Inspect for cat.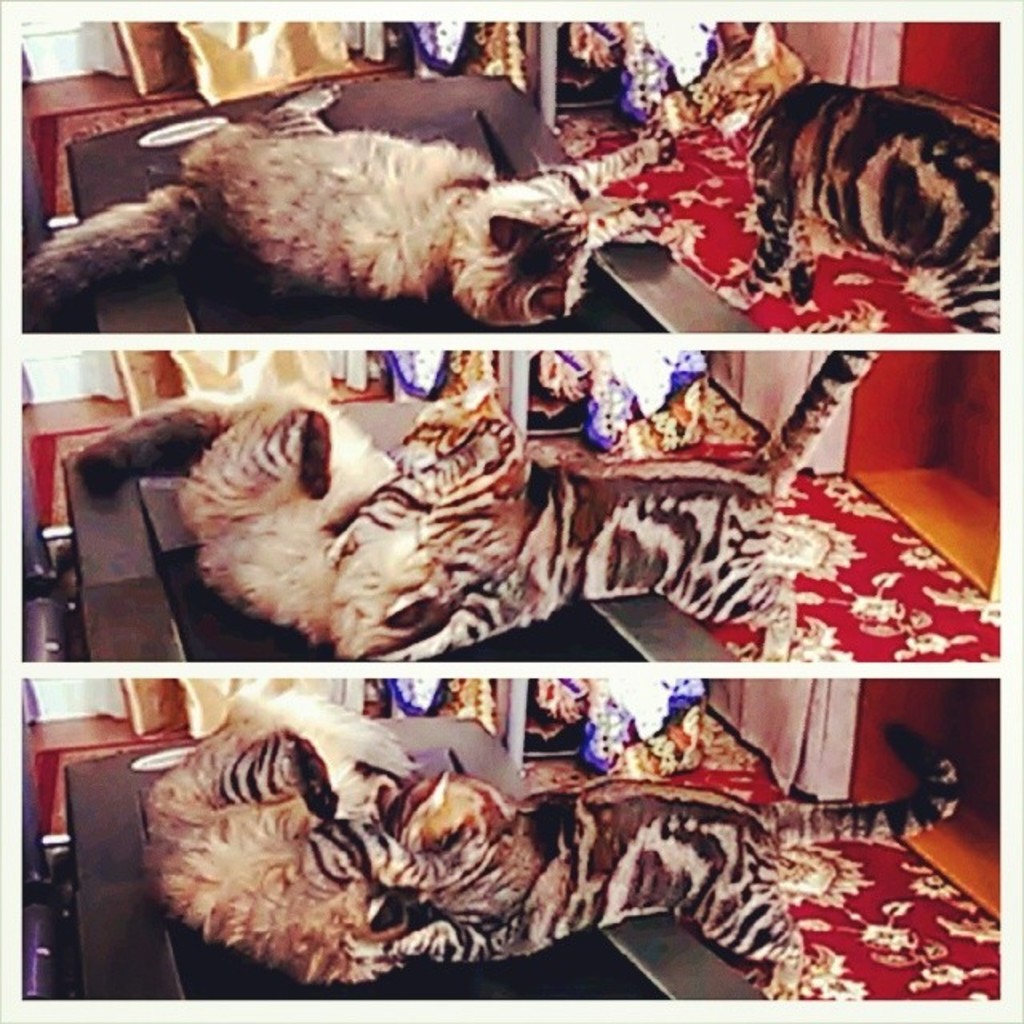
Inspection: locate(224, 718, 962, 1002).
